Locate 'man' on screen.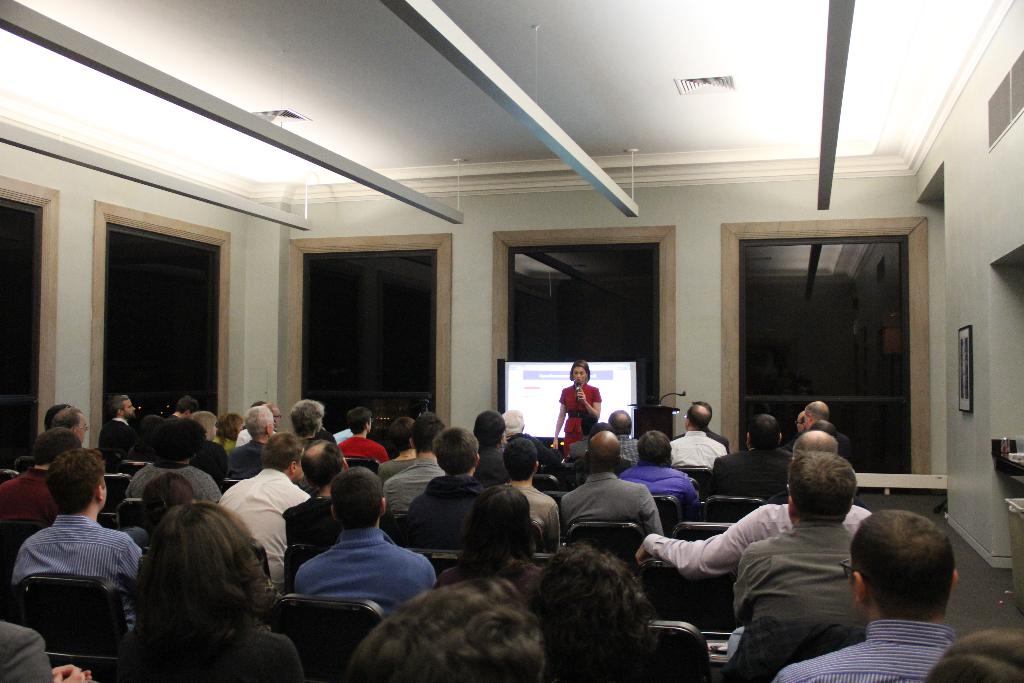
On screen at [x1=719, y1=446, x2=865, y2=682].
